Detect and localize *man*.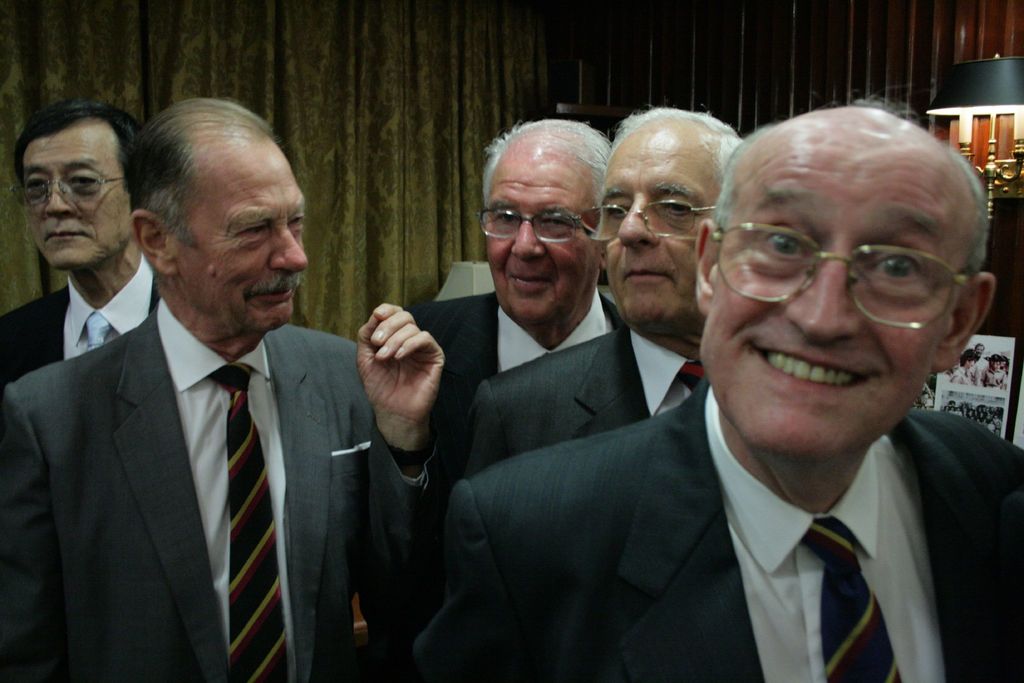
Localized at rect(404, 114, 625, 481).
